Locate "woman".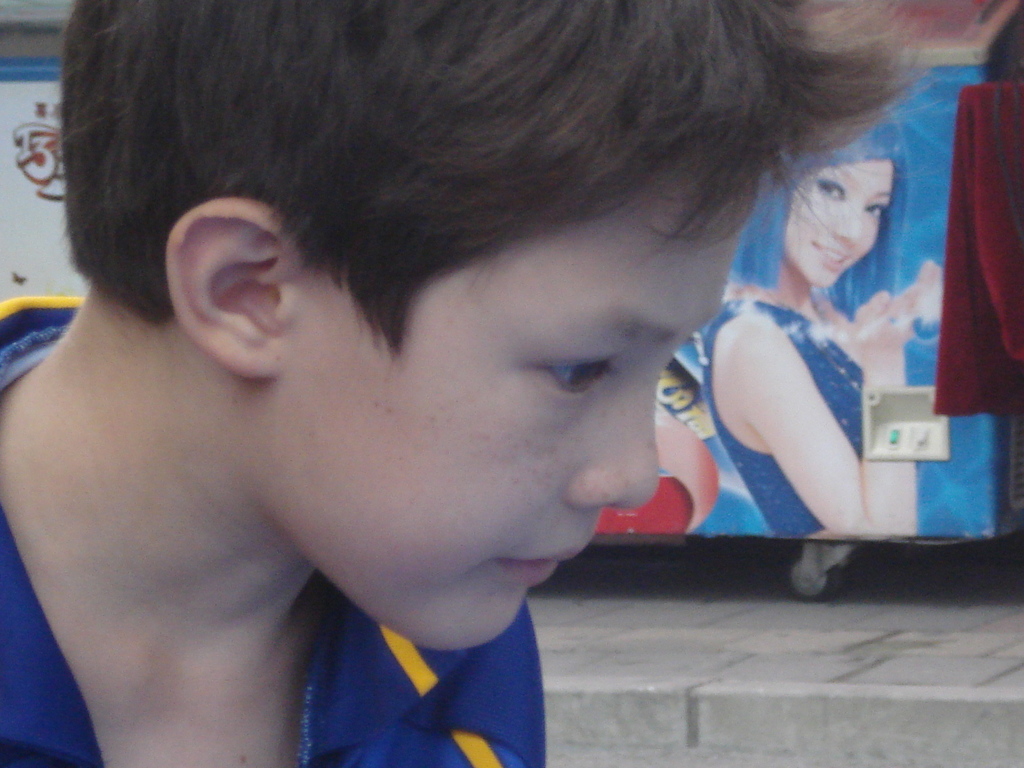
Bounding box: bbox=(644, 103, 955, 556).
